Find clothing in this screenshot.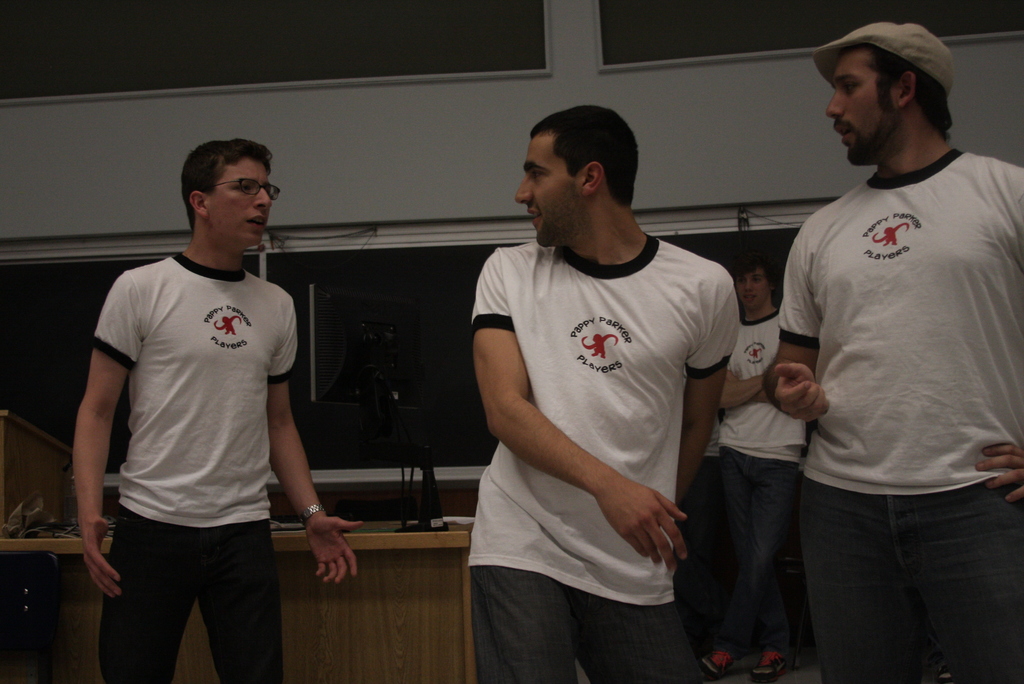
The bounding box for clothing is region(714, 304, 813, 656).
